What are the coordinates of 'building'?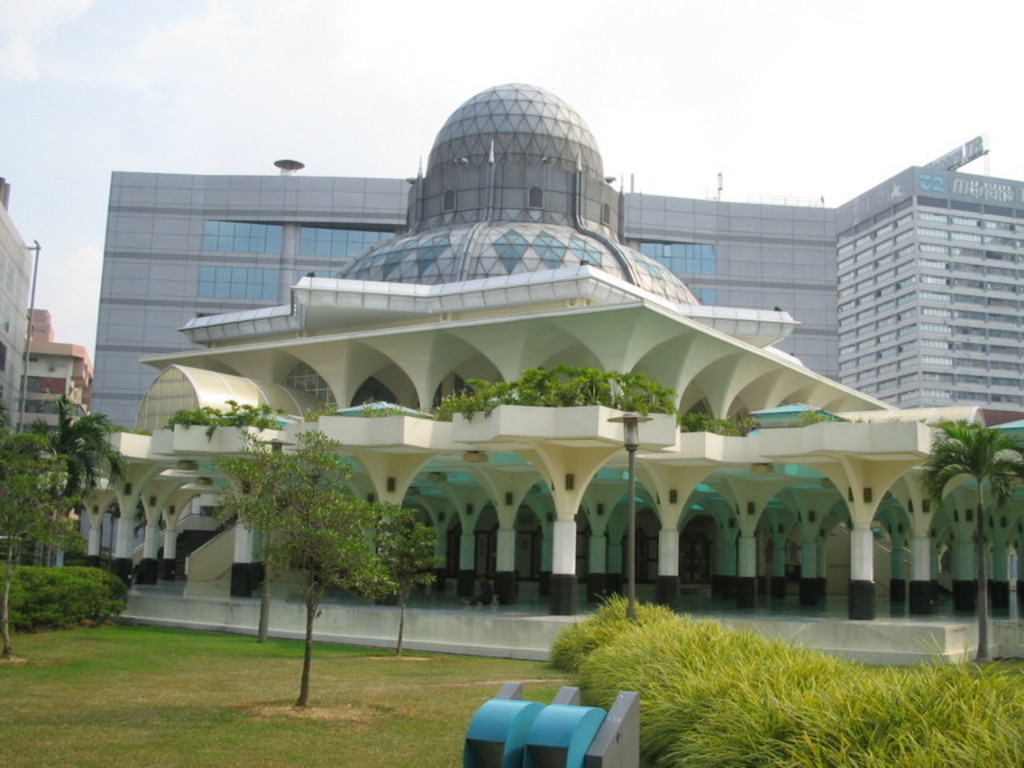
19,305,89,428.
